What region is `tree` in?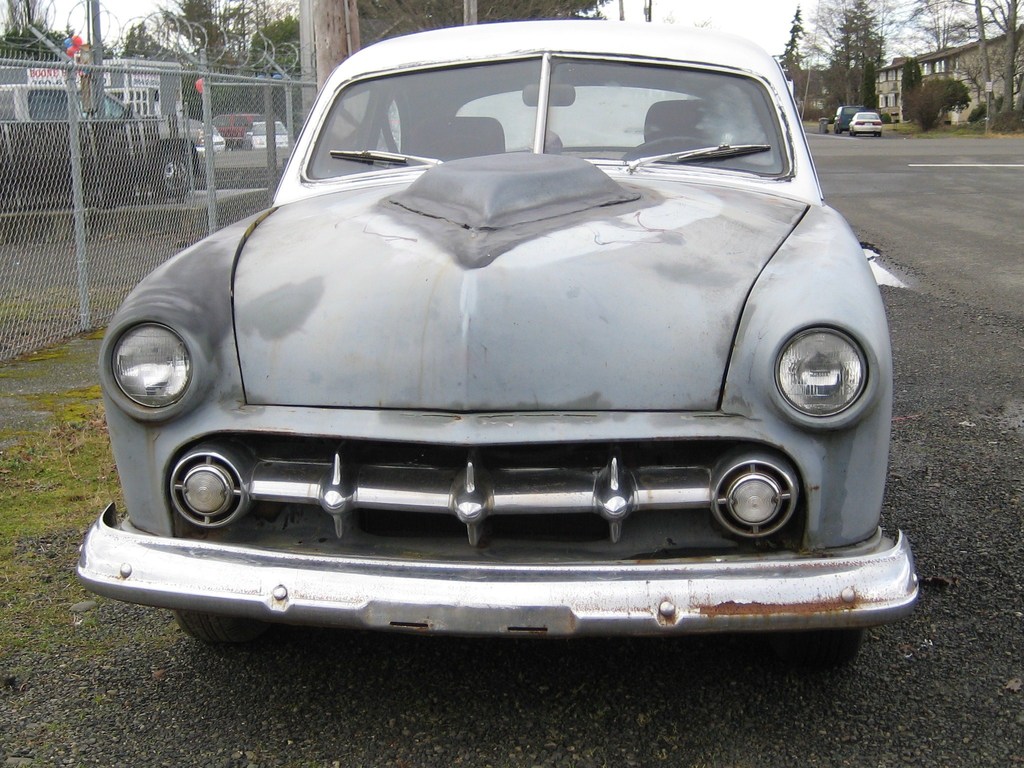
(783, 8, 805, 90).
